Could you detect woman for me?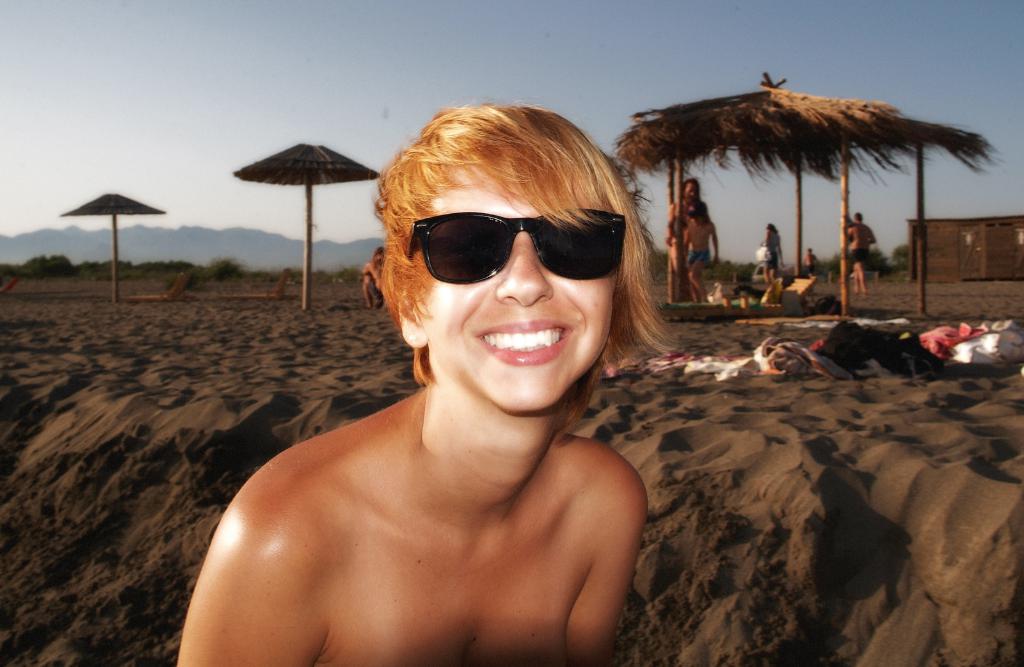
Detection result: [667, 179, 698, 299].
